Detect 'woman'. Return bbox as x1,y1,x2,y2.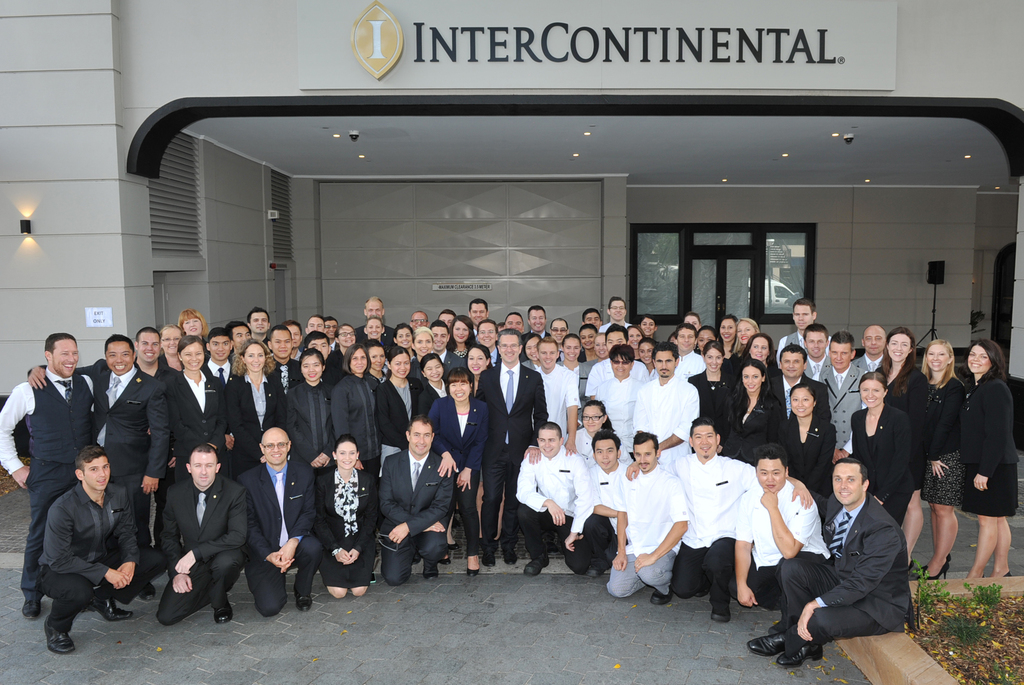
958,342,1020,579.
